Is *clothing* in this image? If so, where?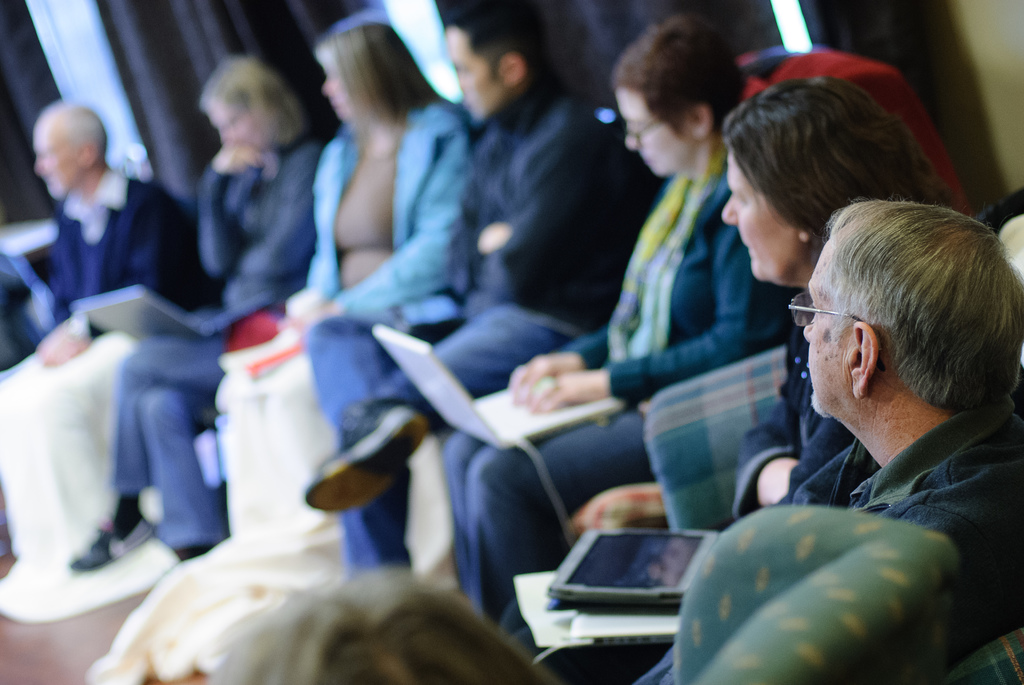
Yes, at 218 96 476 539.
